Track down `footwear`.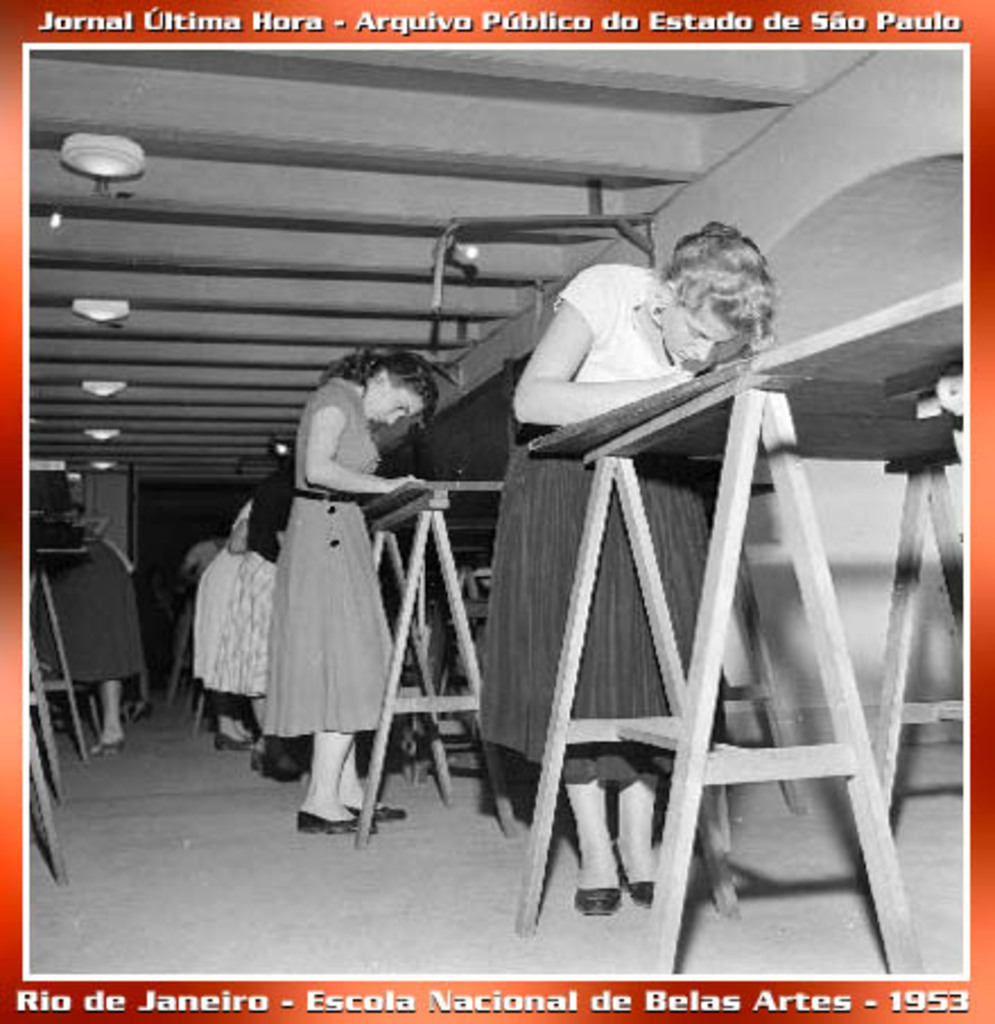
Tracked to region(615, 839, 654, 904).
